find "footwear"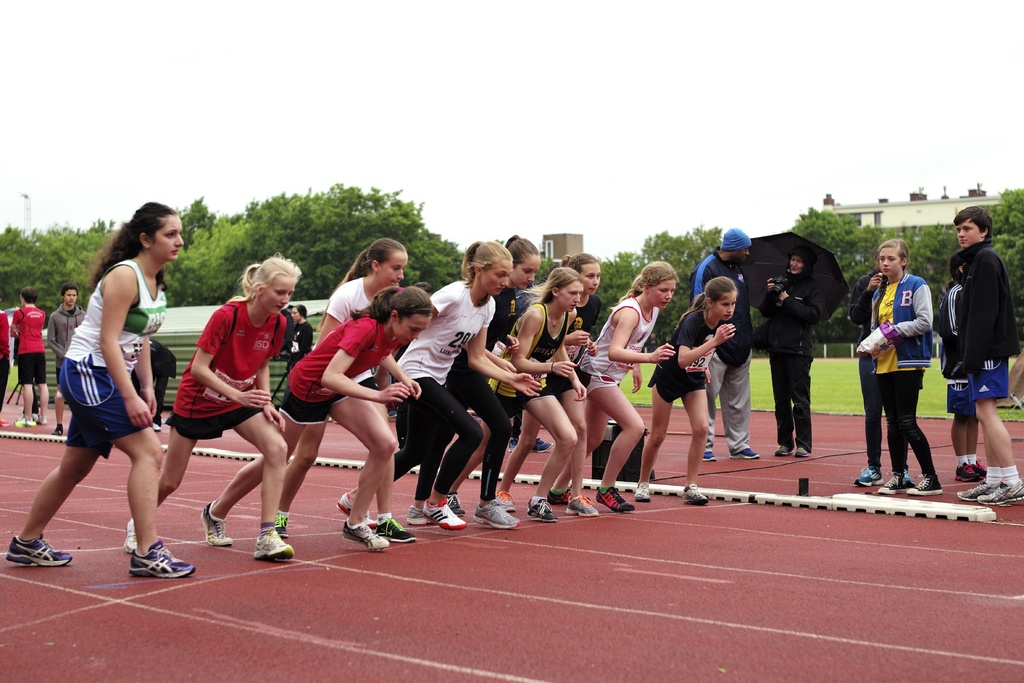
locate(51, 424, 67, 434)
